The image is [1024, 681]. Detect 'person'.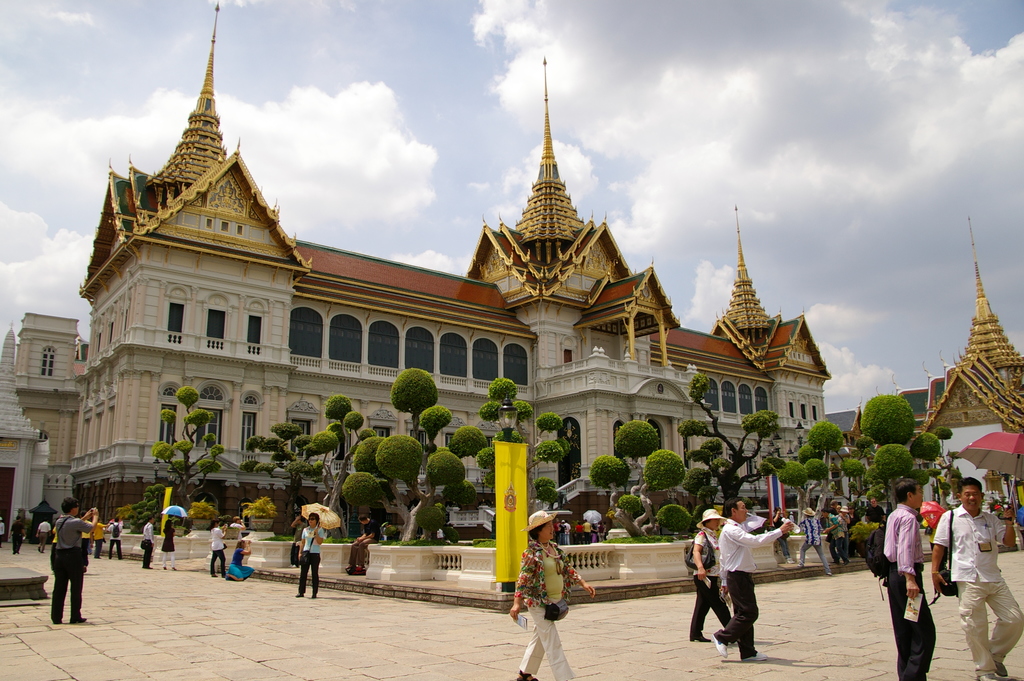
Detection: [x1=865, y1=494, x2=888, y2=523].
